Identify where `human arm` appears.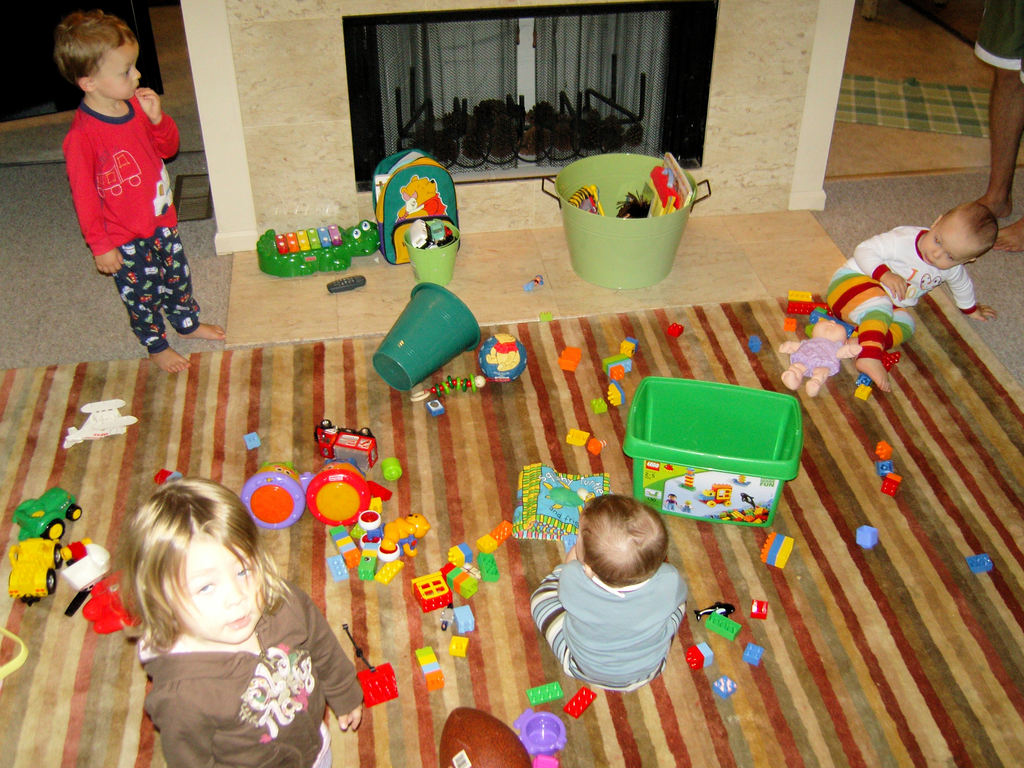
Appears at bbox=[943, 266, 996, 320].
